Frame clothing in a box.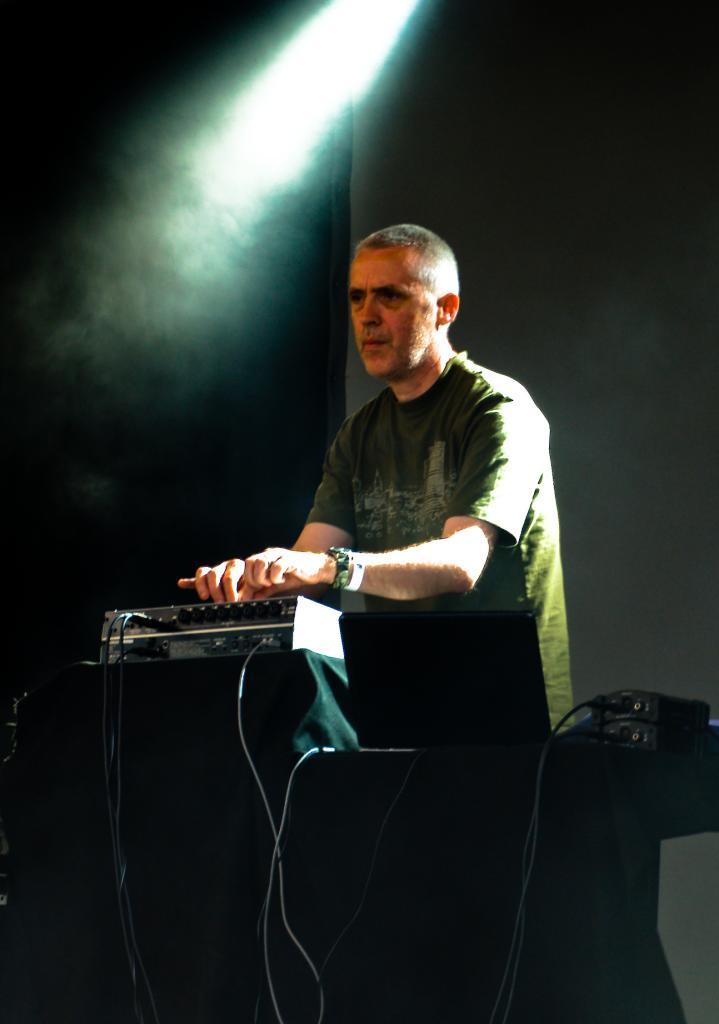
bbox(289, 349, 572, 780).
